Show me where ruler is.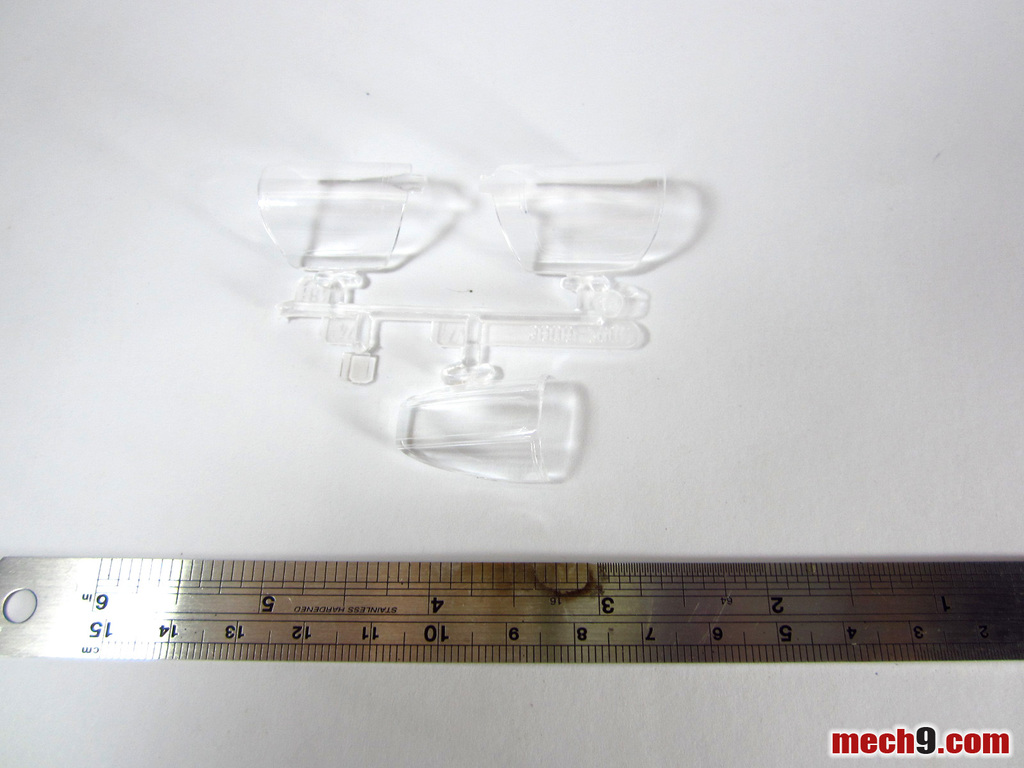
ruler is at {"left": 0, "top": 553, "right": 1023, "bottom": 662}.
